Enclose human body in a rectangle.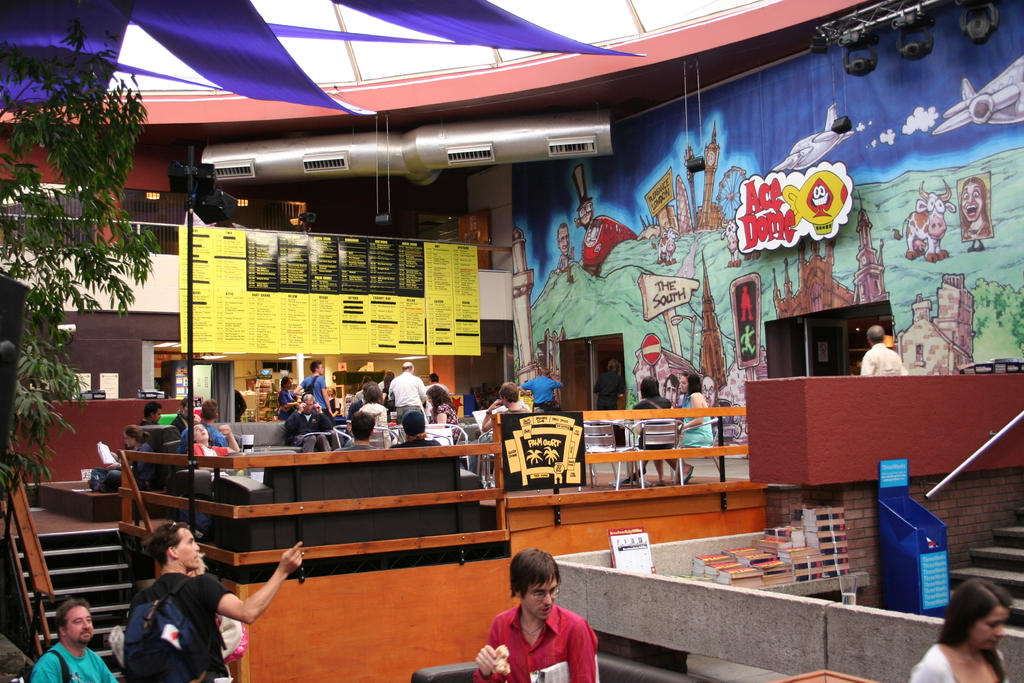
[x1=29, y1=606, x2=105, y2=681].
